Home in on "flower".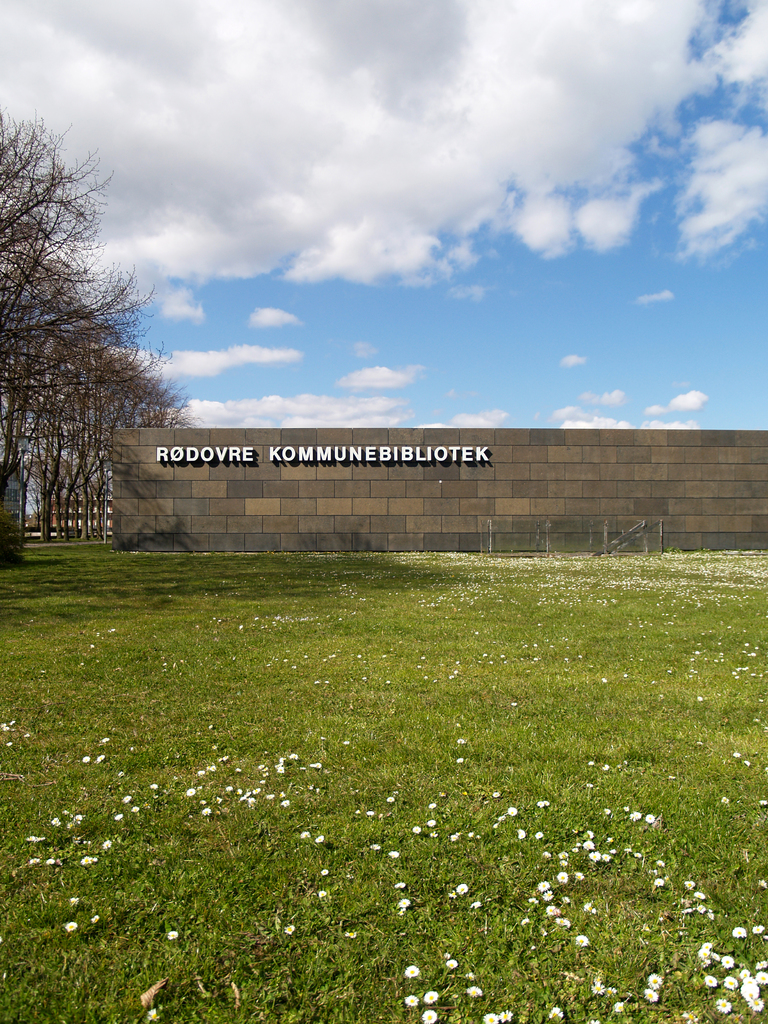
Homed in at rect(367, 841, 381, 850).
